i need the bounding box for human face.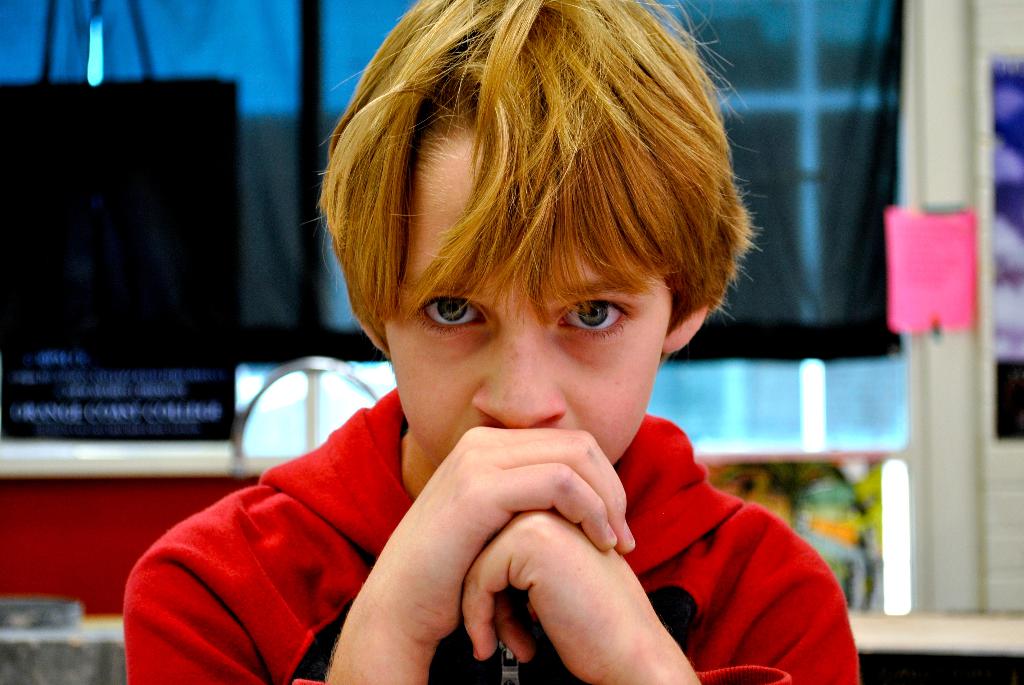
Here it is: Rect(362, 118, 703, 499).
